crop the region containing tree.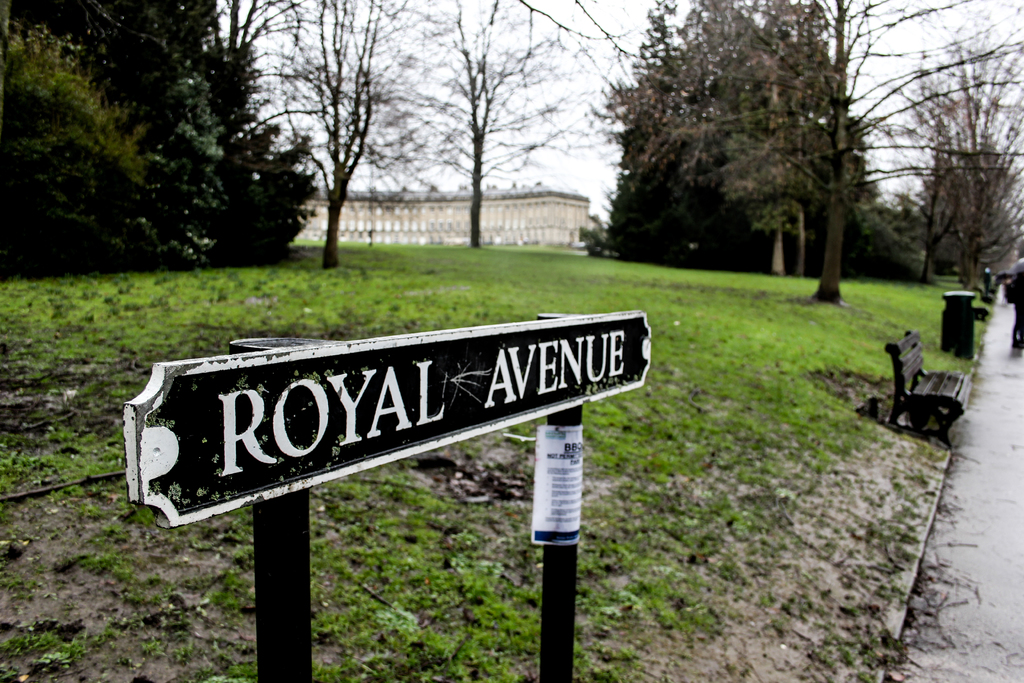
Crop region: [left=399, top=0, right=580, bottom=262].
